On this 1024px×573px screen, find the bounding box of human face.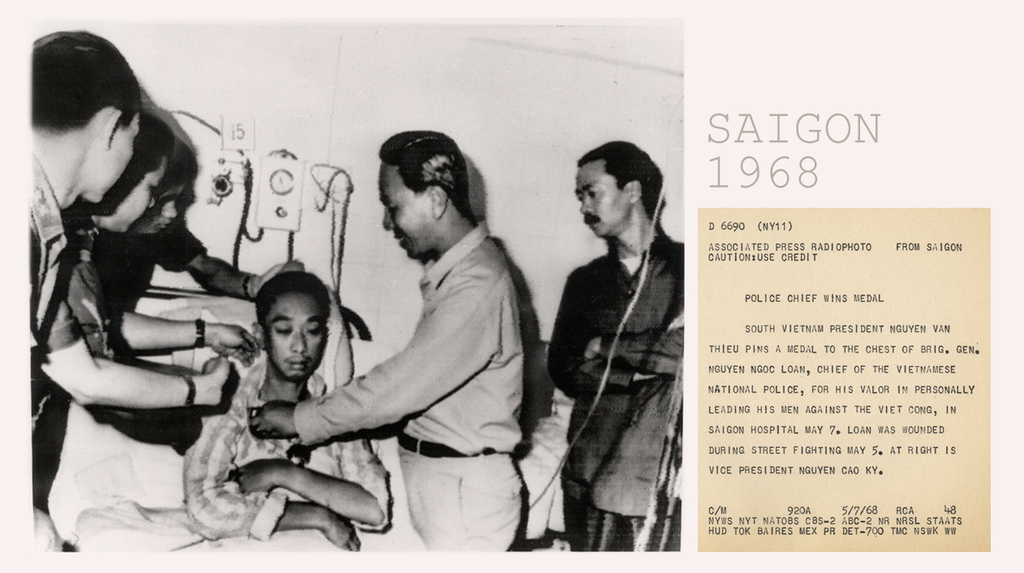
Bounding box: box(141, 170, 183, 239).
